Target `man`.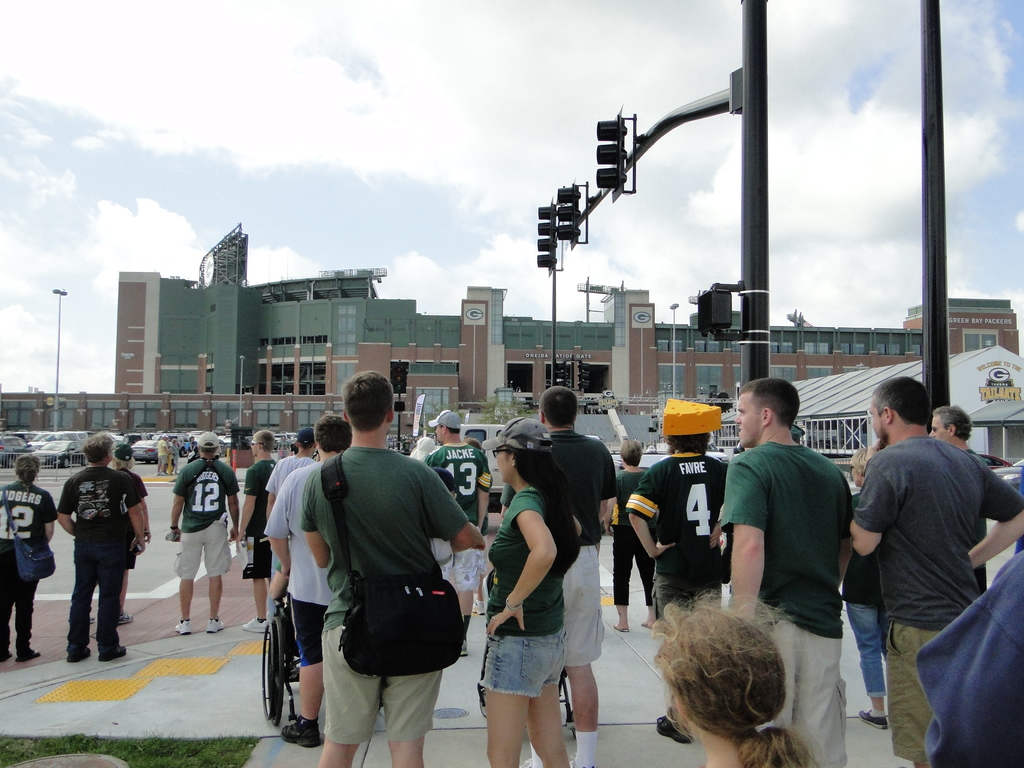
Target region: 490,381,620,767.
